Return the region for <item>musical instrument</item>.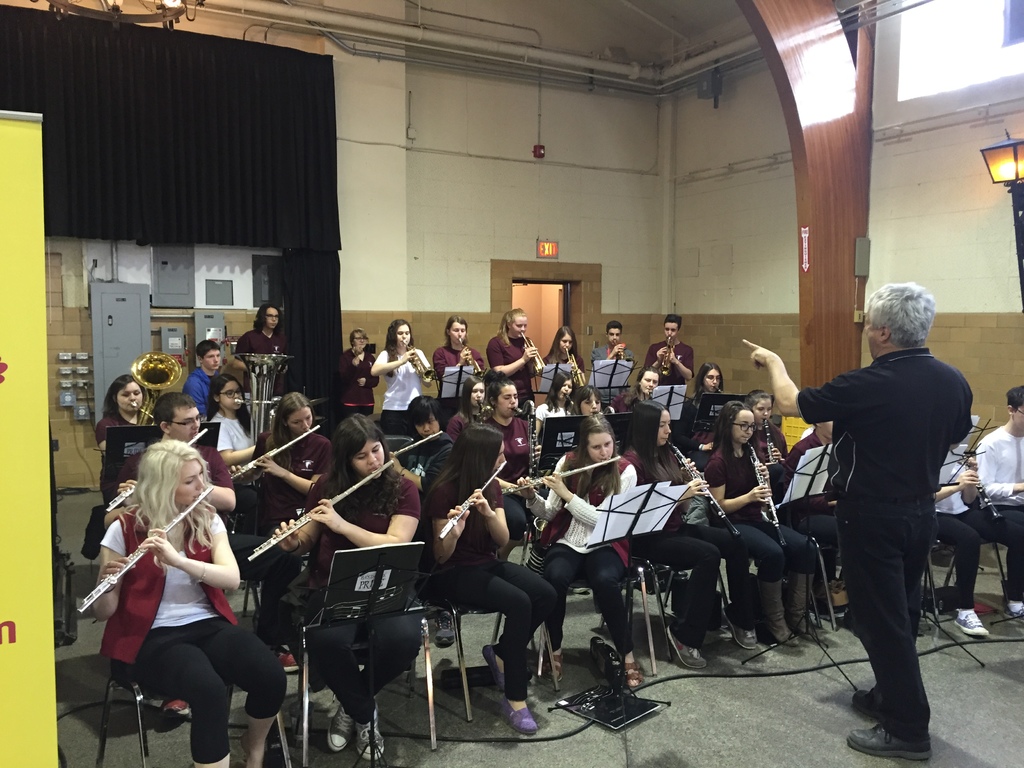
Rect(958, 444, 1006, 527).
